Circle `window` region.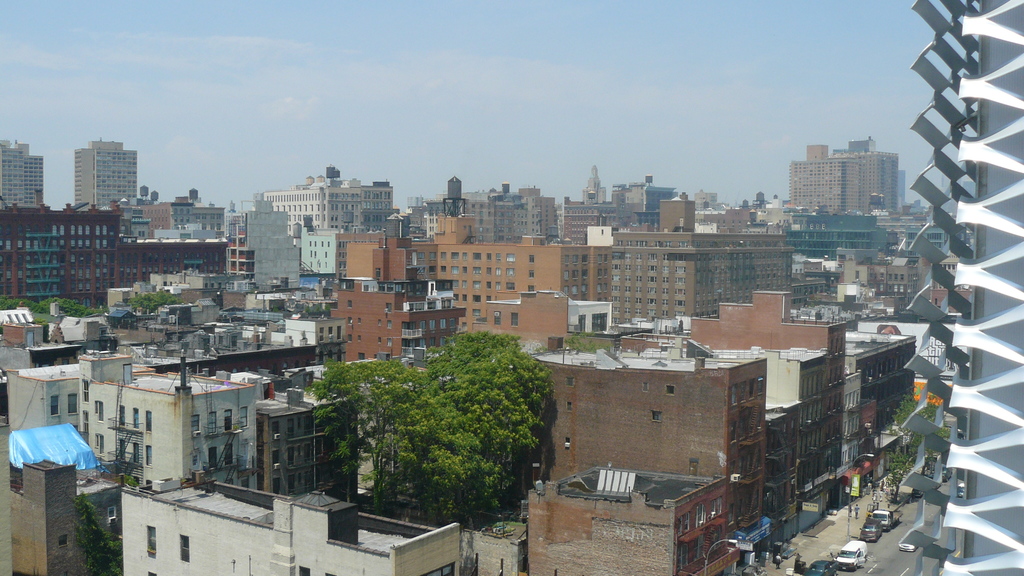
Region: {"x1": 147, "y1": 446, "x2": 156, "y2": 468}.
